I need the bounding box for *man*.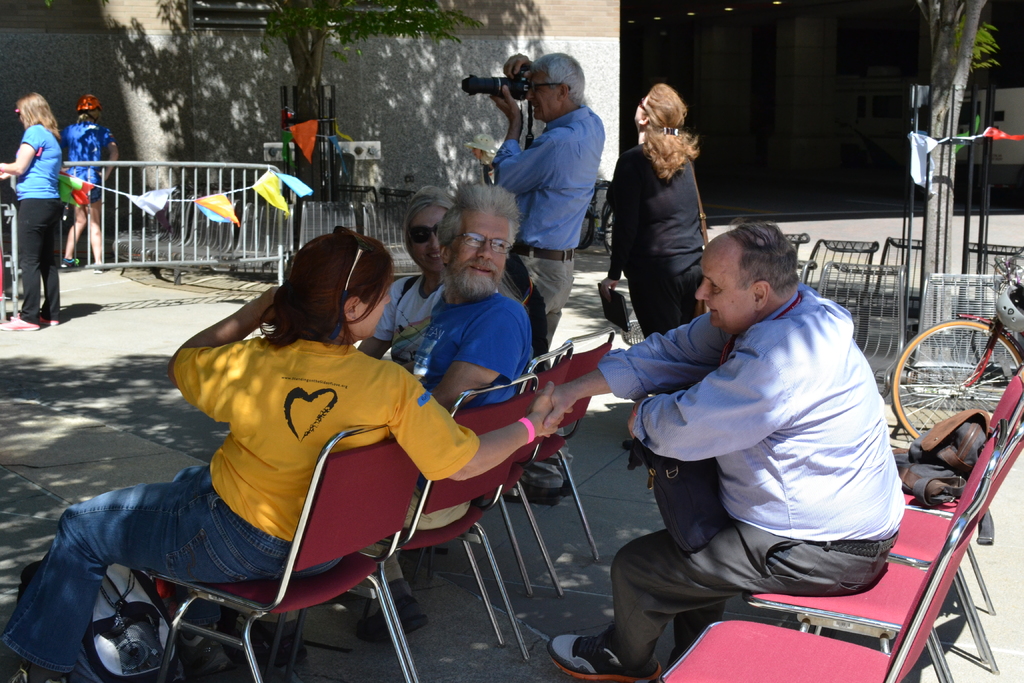
Here it is: x1=366, y1=183, x2=556, y2=638.
